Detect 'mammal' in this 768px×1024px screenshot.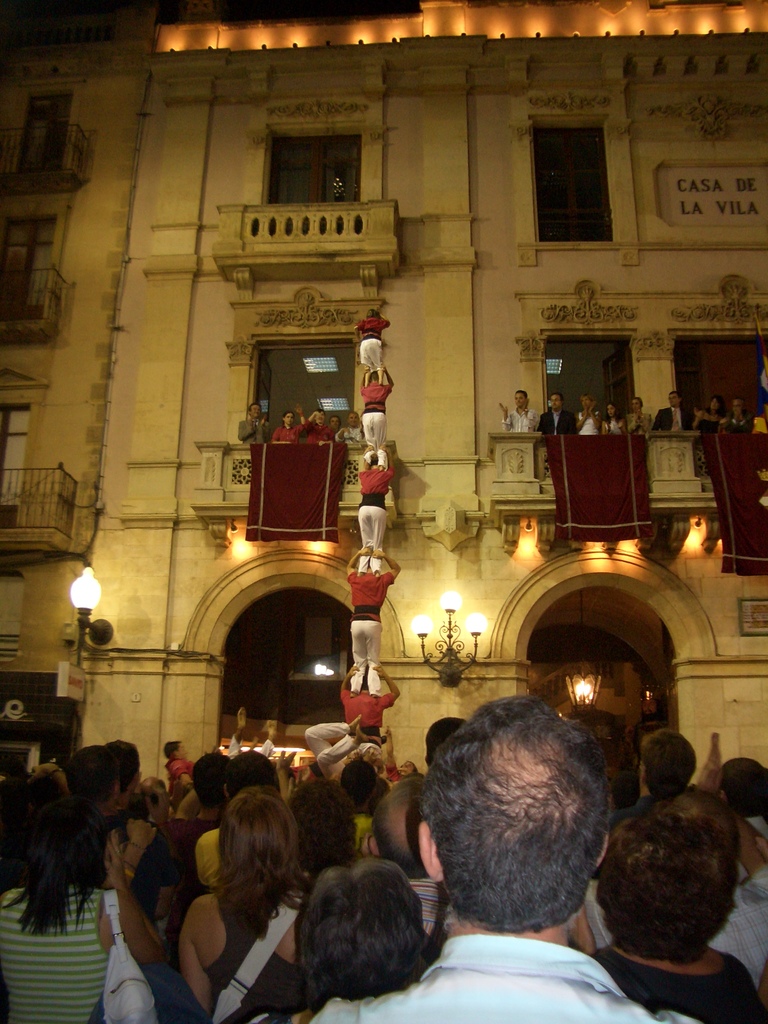
Detection: {"left": 359, "top": 362, "right": 387, "bottom": 452}.
